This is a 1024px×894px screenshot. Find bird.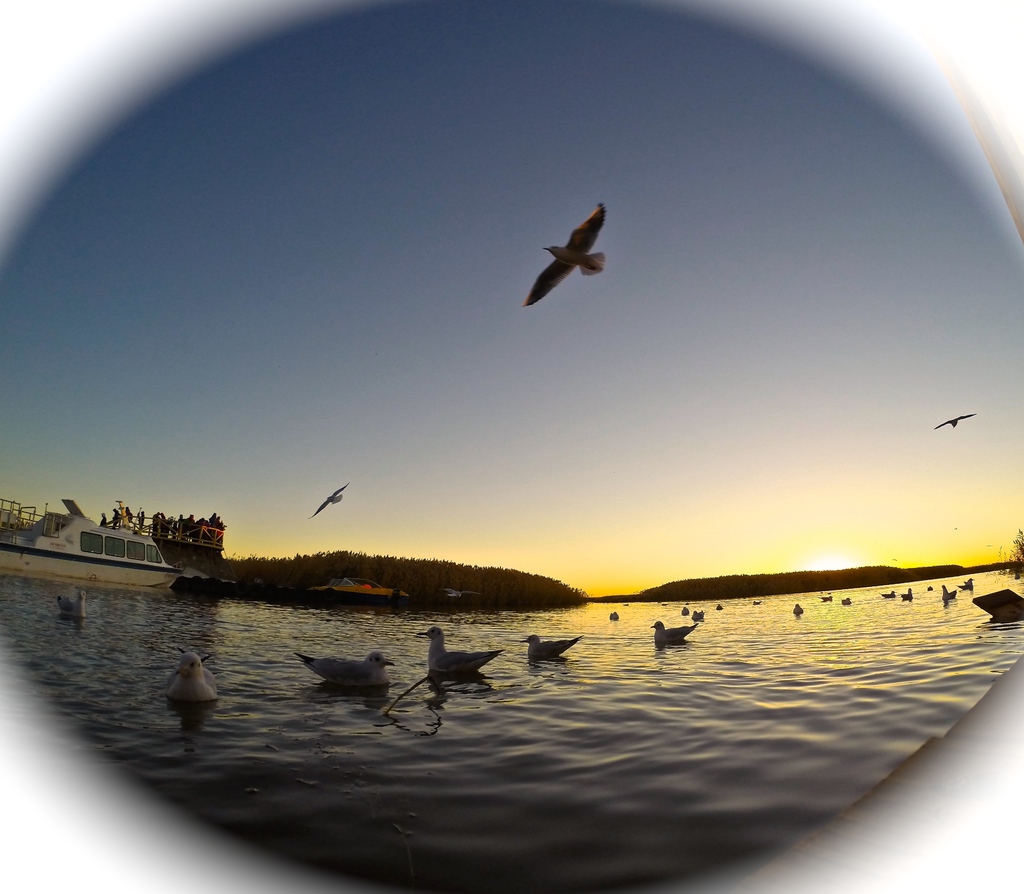
Bounding box: x1=680 y1=603 x2=691 y2=614.
